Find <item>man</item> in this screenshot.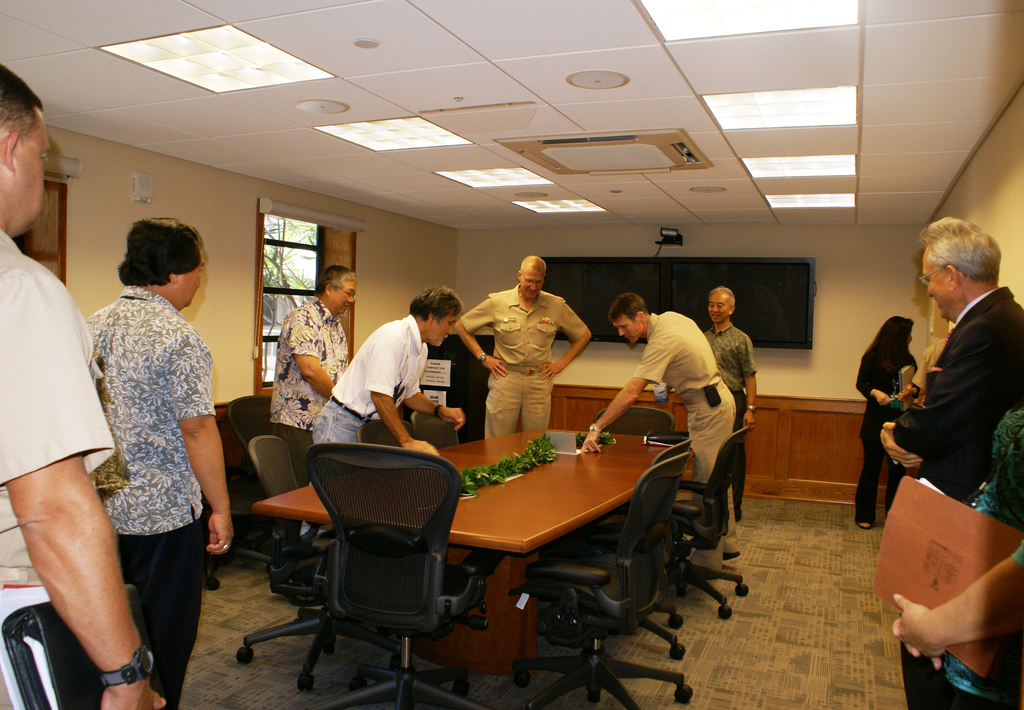
The bounding box for <item>man</item> is region(578, 289, 740, 582).
